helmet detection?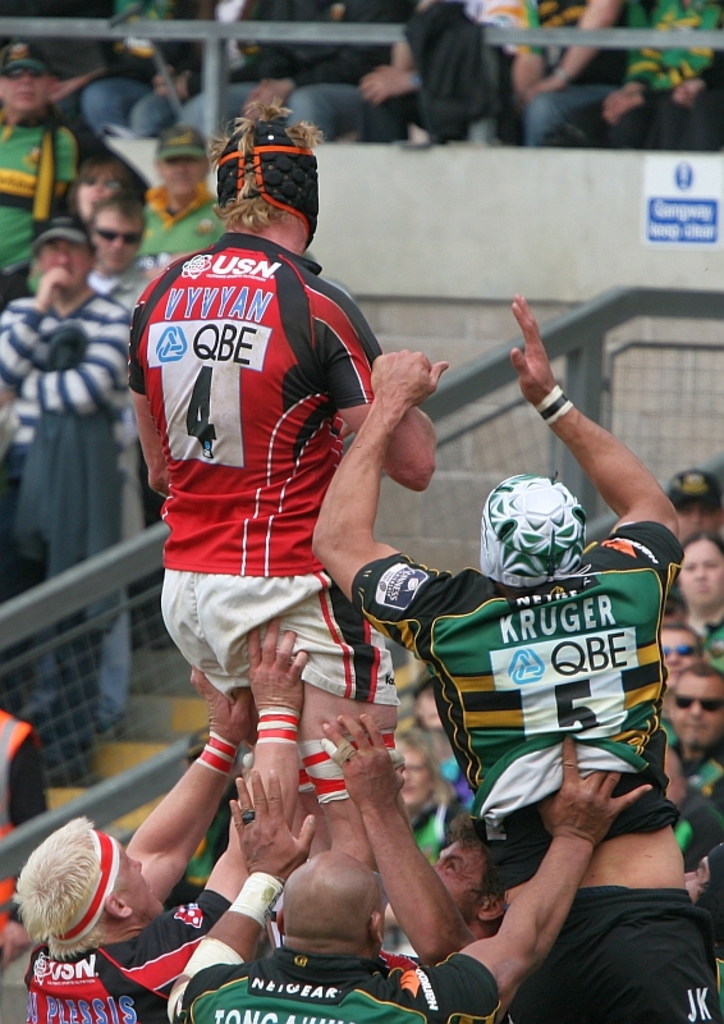
(481, 476, 592, 590)
